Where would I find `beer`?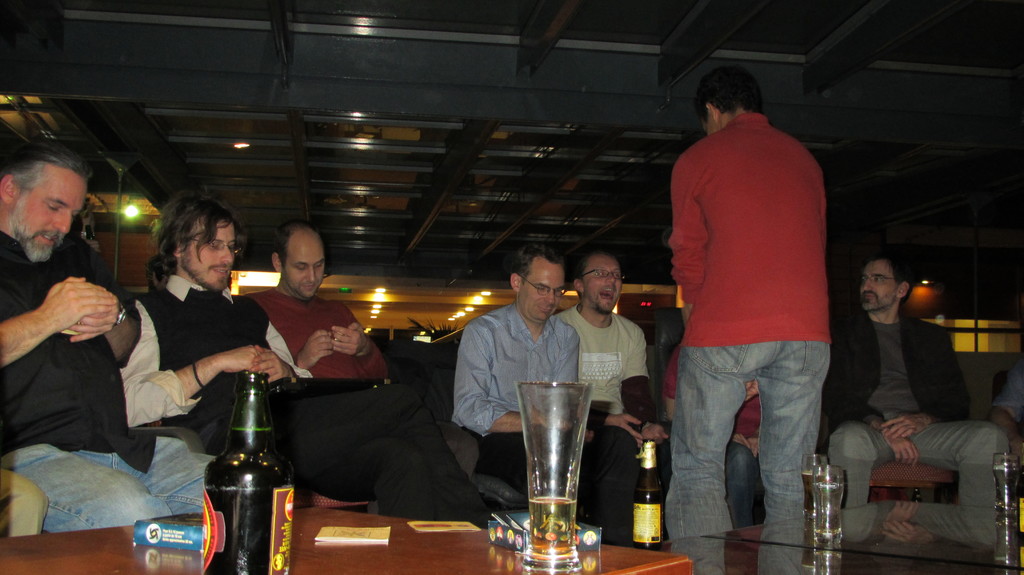
At Rect(635, 441, 671, 551).
